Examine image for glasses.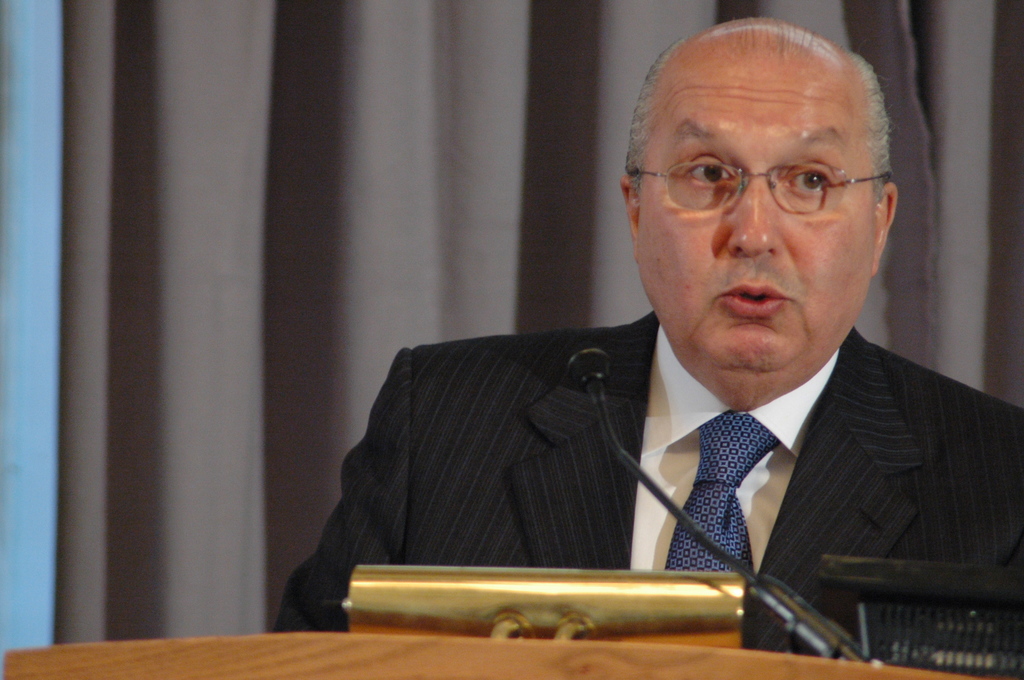
Examination result: pyautogui.locateOnScreen(638, 131, 900, 222).
